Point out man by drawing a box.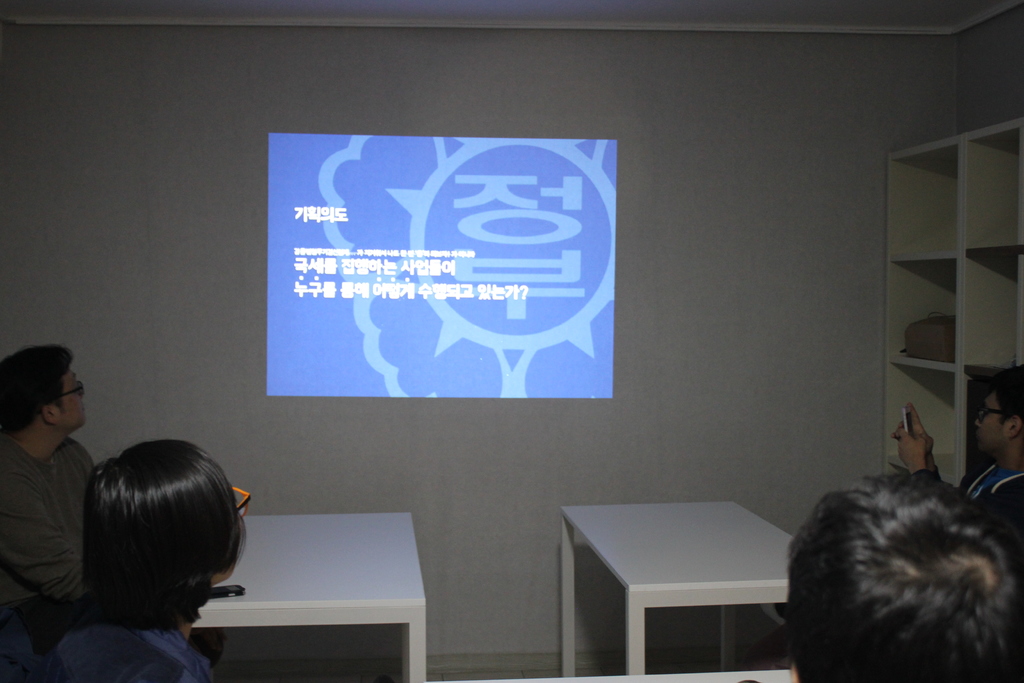
<box>787,459,1023,682</box>.
